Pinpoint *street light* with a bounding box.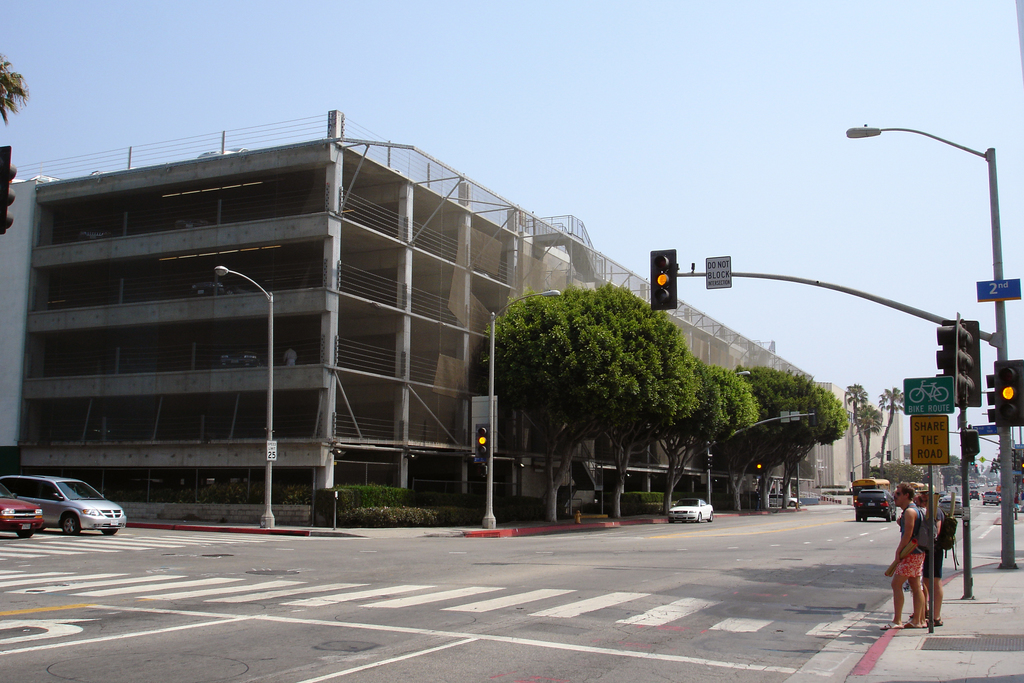
(left=840, top=122, right=1018, bottom=567).
